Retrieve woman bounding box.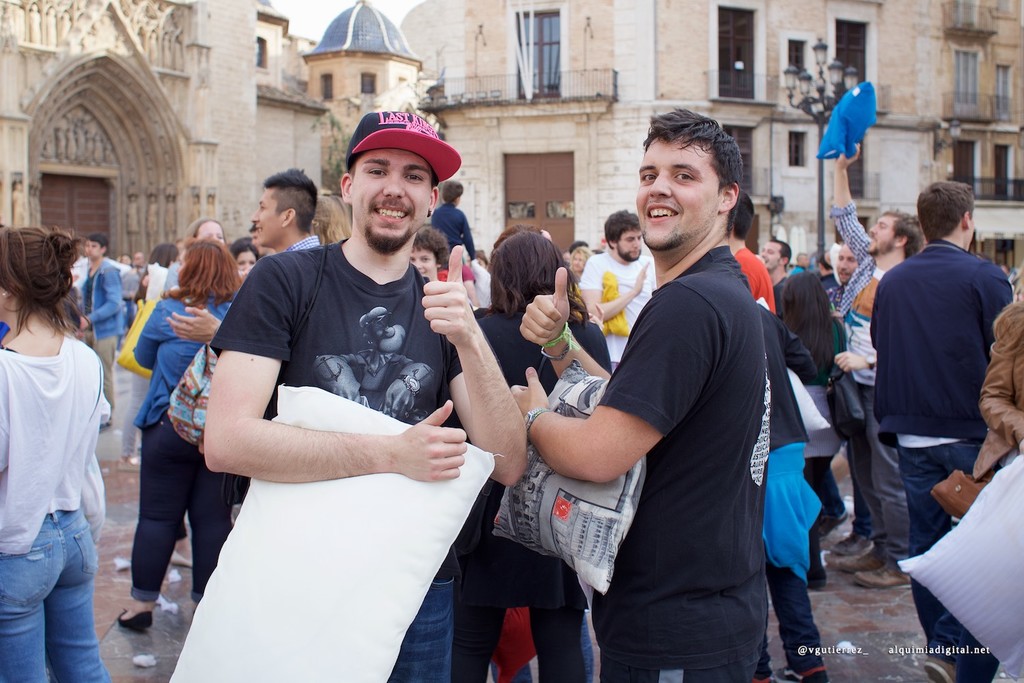
Bounding box: Rect(120, 240, 244, 628).
